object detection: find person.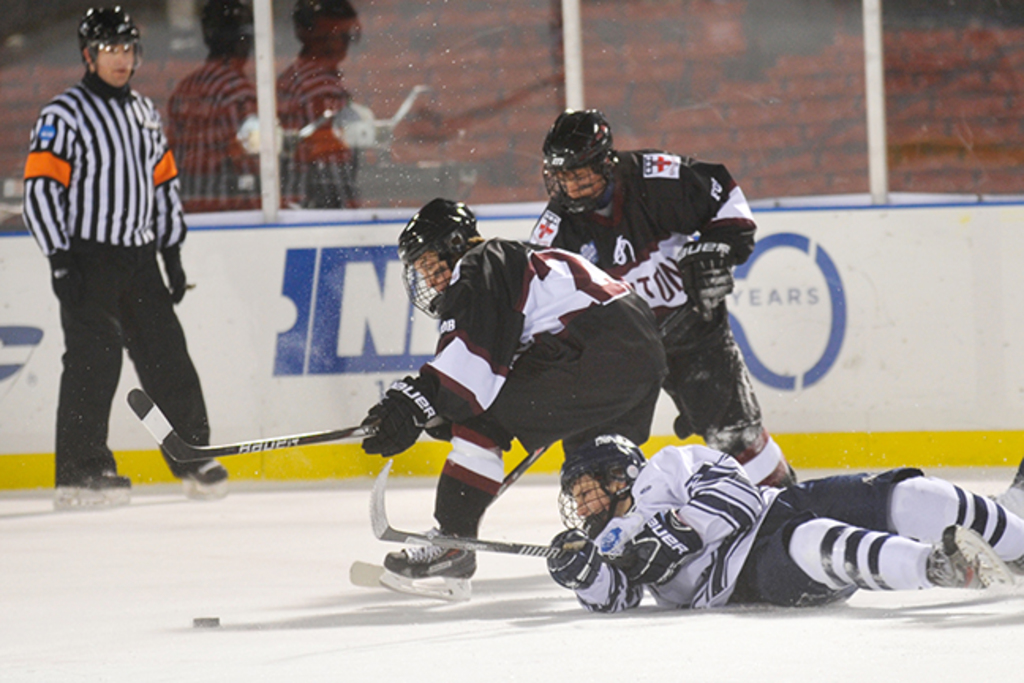
(x1=526, y1=114, x2=817, y2=520).
